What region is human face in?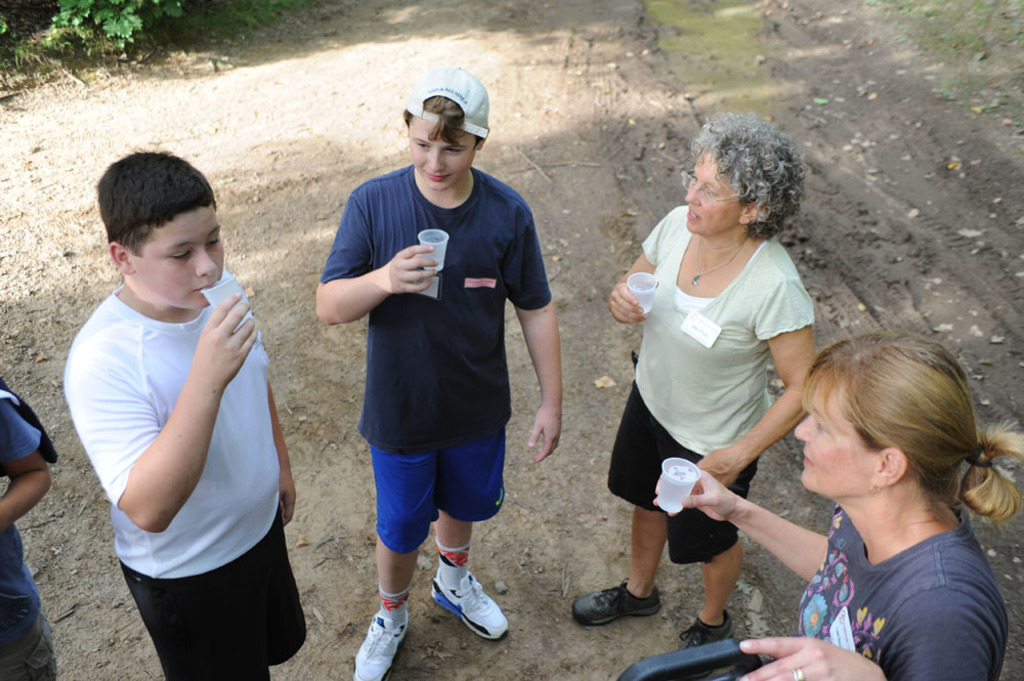
x1=130, y1=208, x2=225, y2=308.
